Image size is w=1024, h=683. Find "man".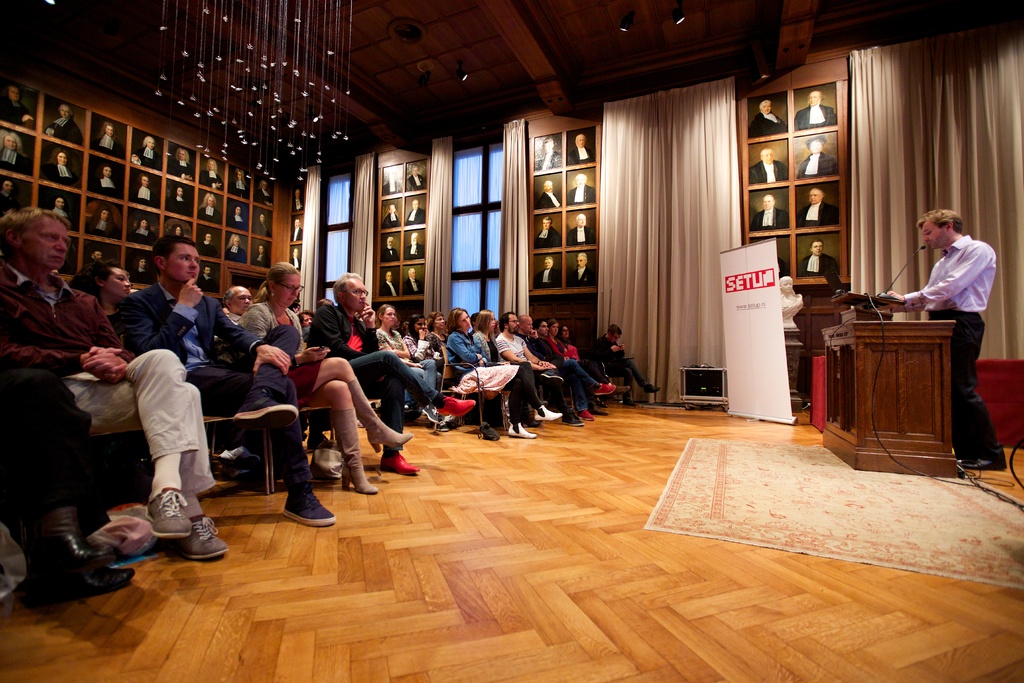
x1=85, y1=195, x2=120, y2=239.
